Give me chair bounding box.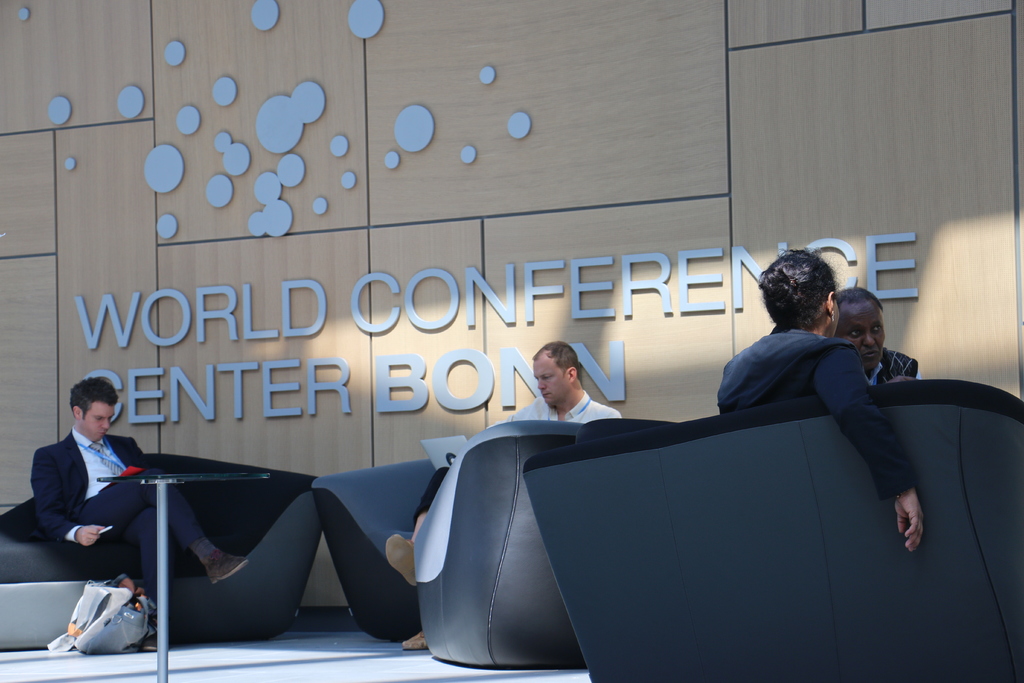
(x1=524, y1=381, x2=1023, y2=682).
